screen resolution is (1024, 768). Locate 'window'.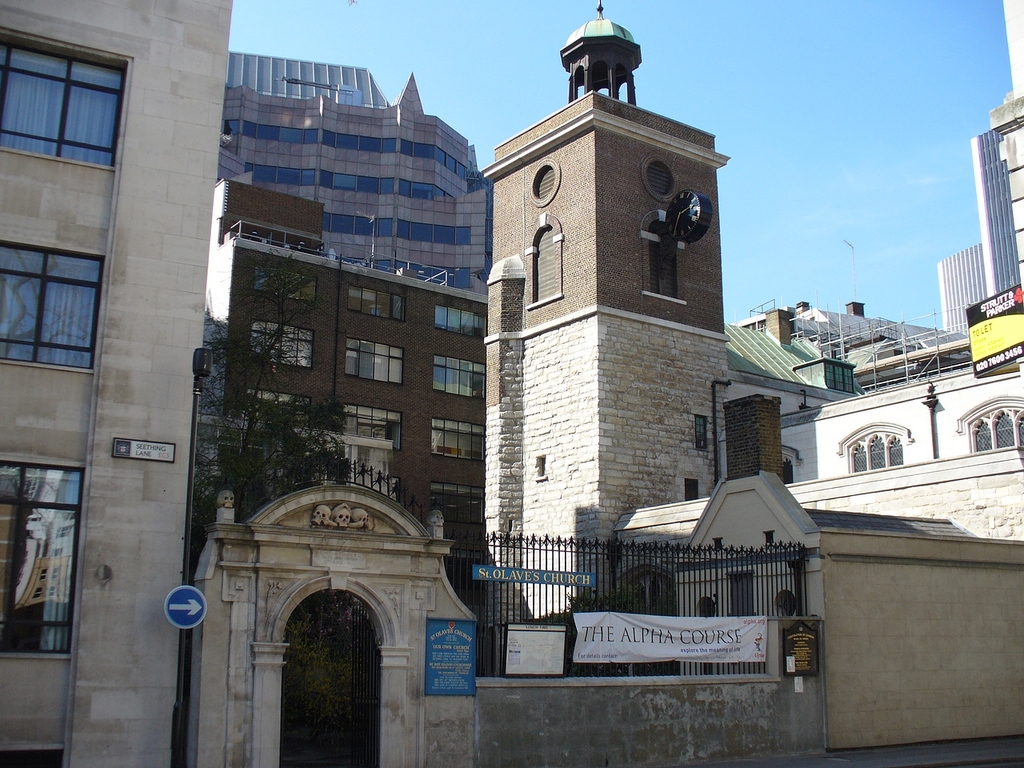
left=2, top=451, right=85, bottom=657.
